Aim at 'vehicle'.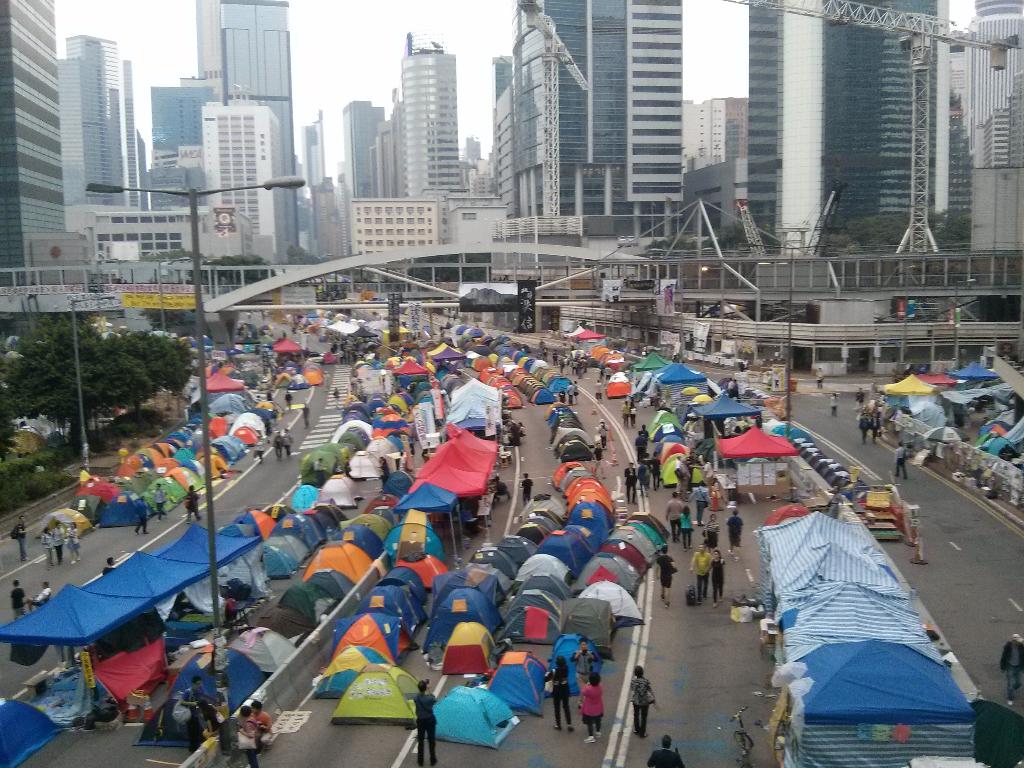
Aimed at x1=726, y1=704, x2=754, y2=762.
